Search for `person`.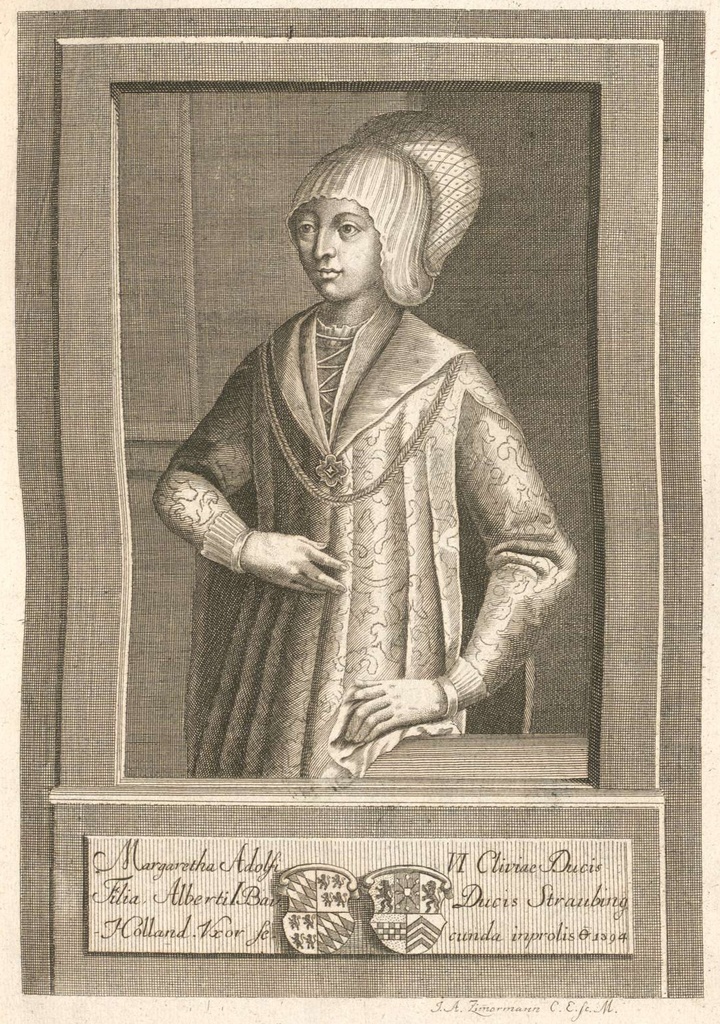
Found at box(150, 137, 575, 777).
